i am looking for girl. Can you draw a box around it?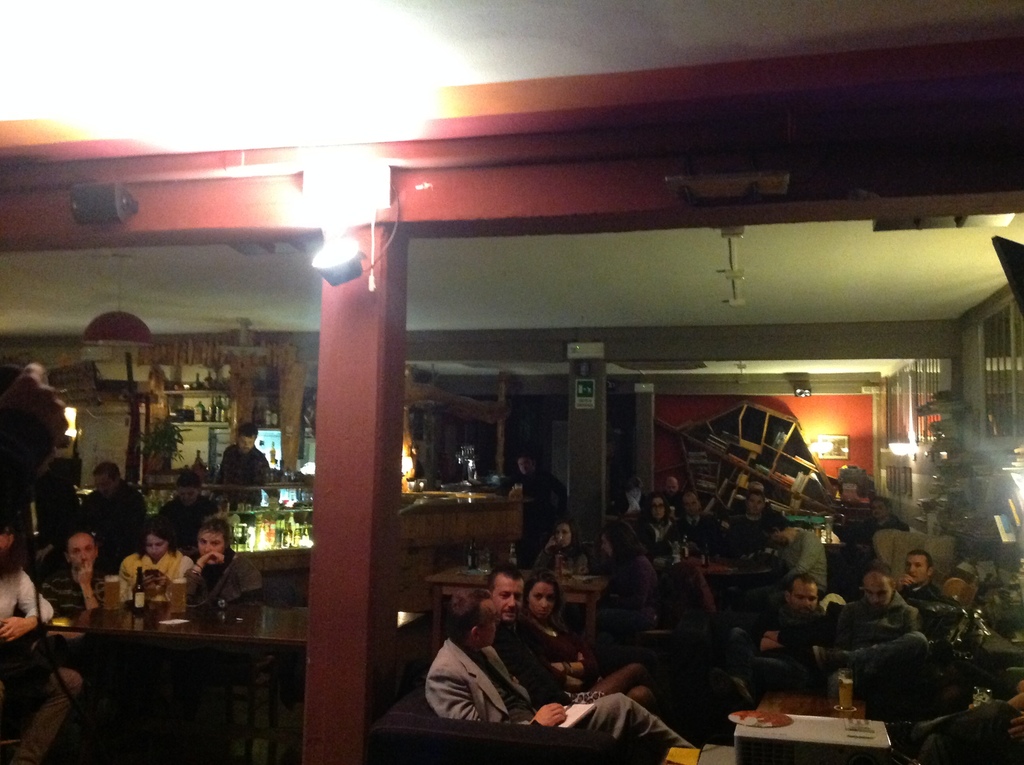
Sure, the bounding box is l=525, t=571, r=655, b=716.
